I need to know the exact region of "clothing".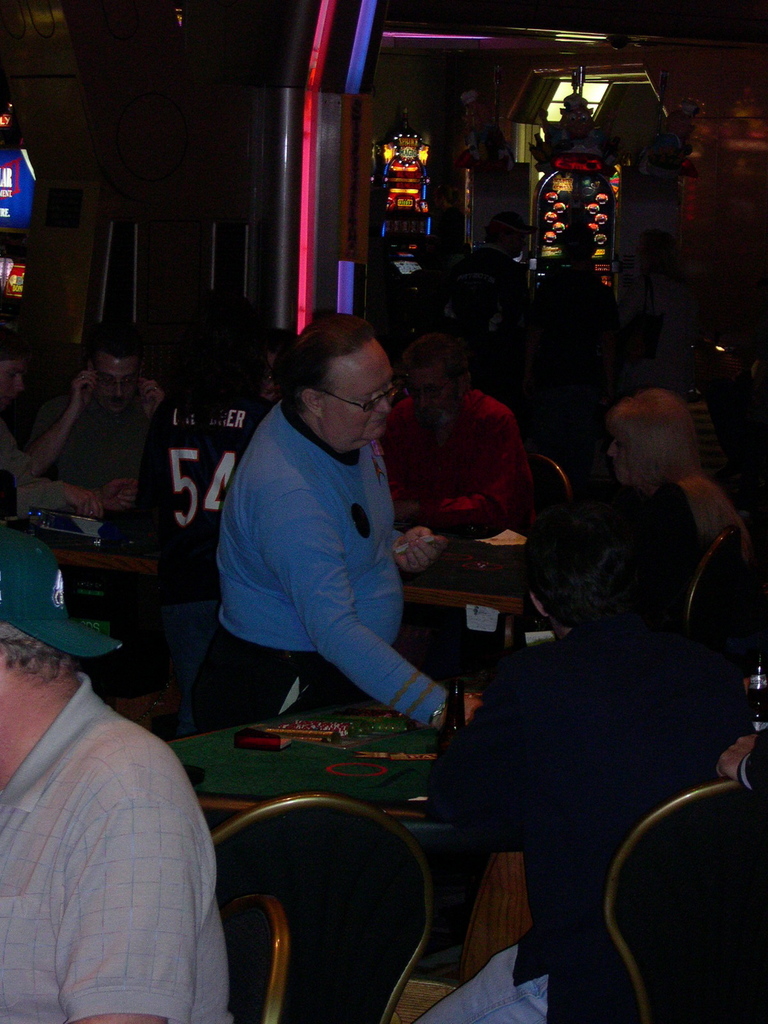
Region: [x1=415, y1=625, x2=708, y2=1023].
